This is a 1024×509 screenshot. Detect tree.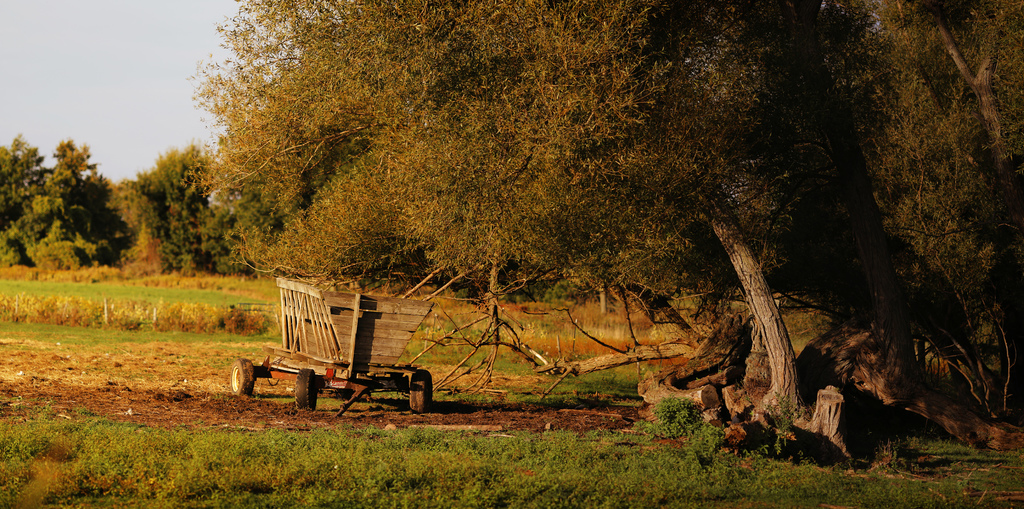
[206, 0, 1023, 452].
